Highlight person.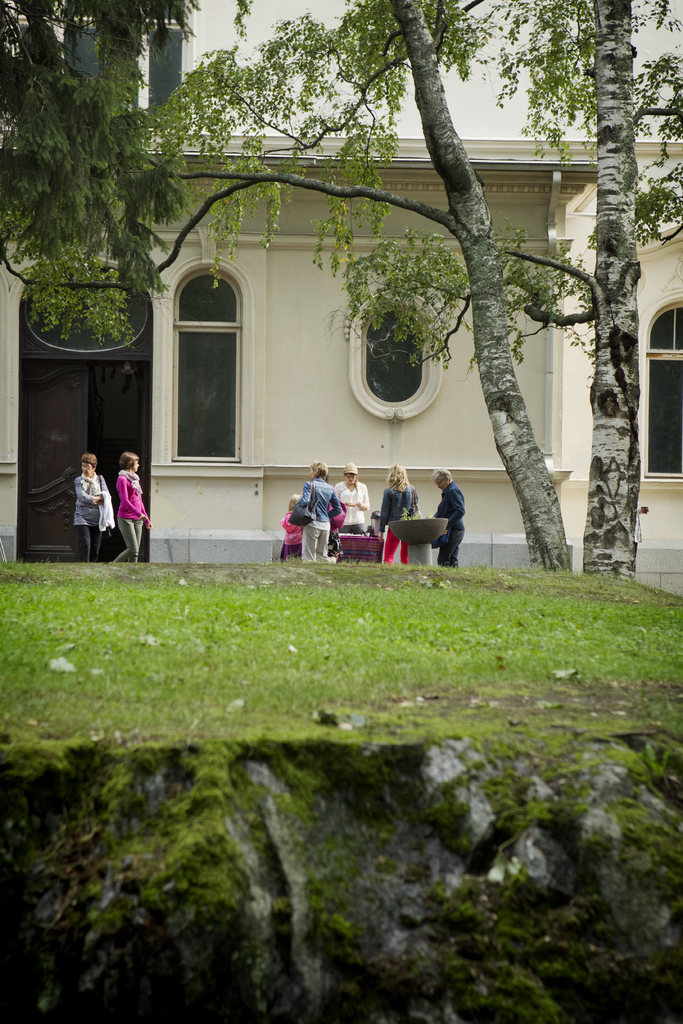
Highlighted region: Rect(282, 454, 347, 563).
